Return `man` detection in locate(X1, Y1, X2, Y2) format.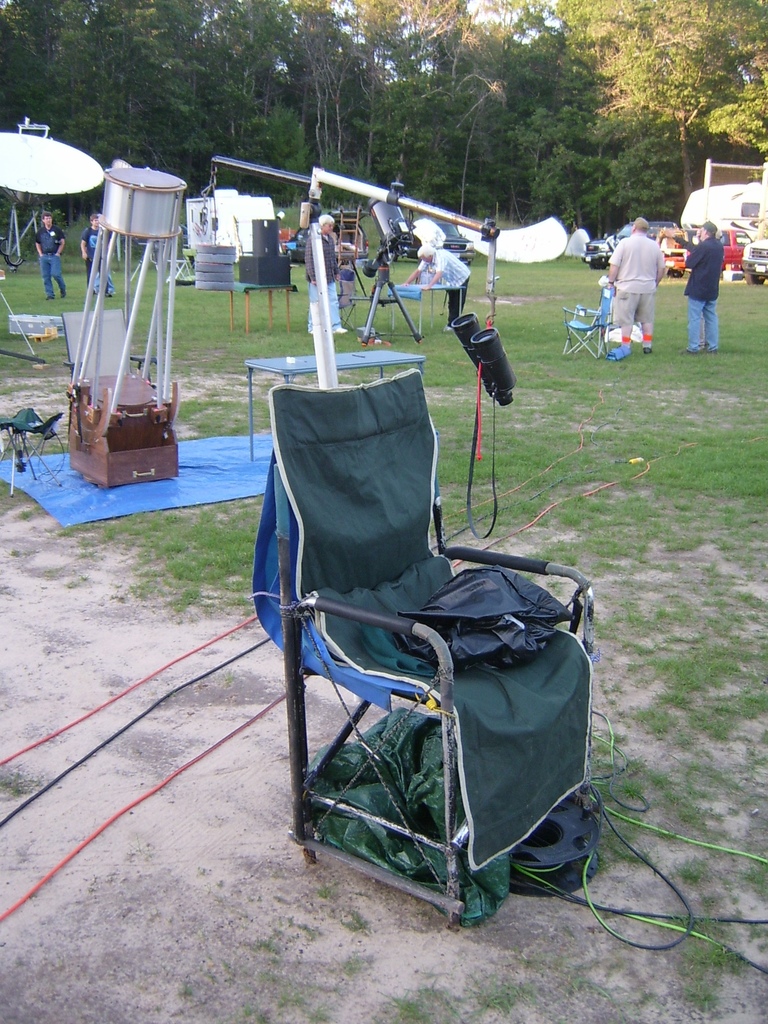
locate(401, 243, 474, 337).
